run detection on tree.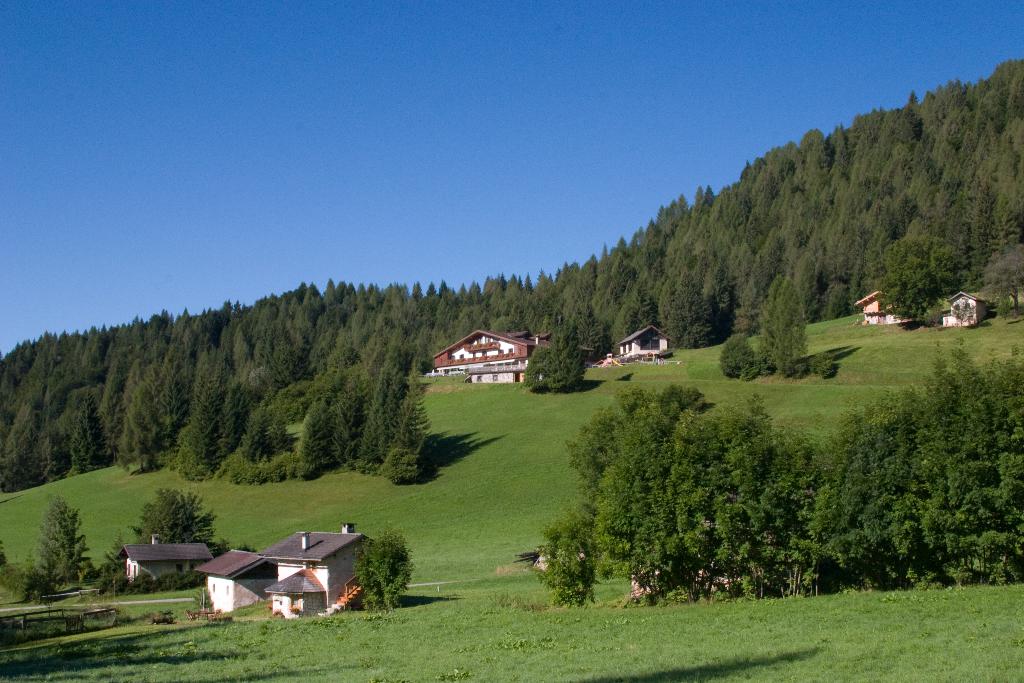
Result: l=386, t=358, r=429, b=481.
